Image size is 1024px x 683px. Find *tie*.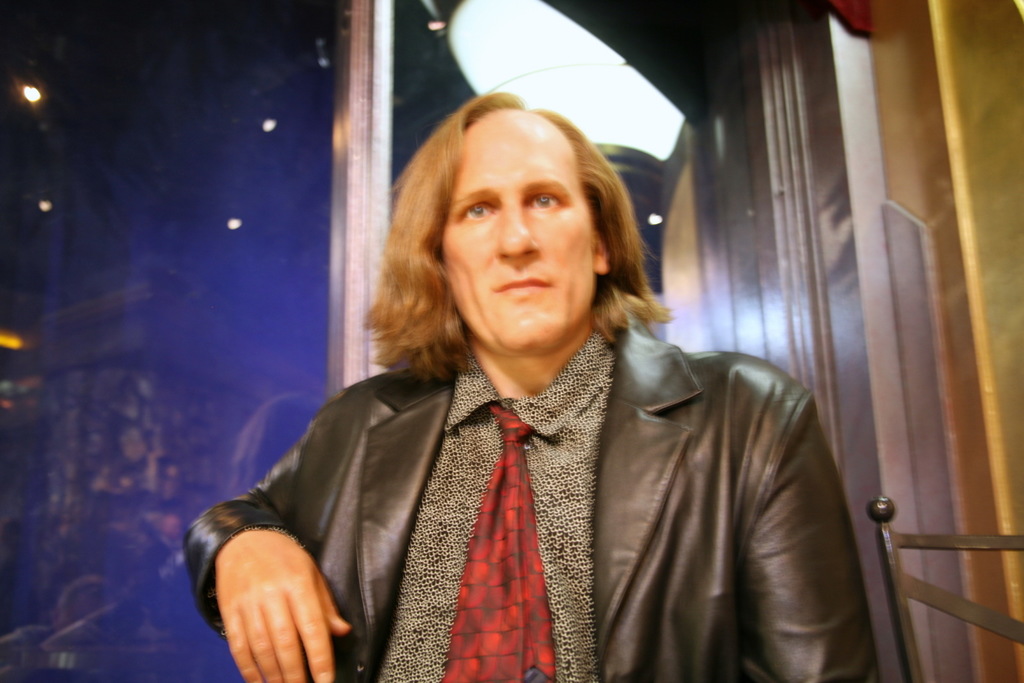
(440, 406, 556, 682).
